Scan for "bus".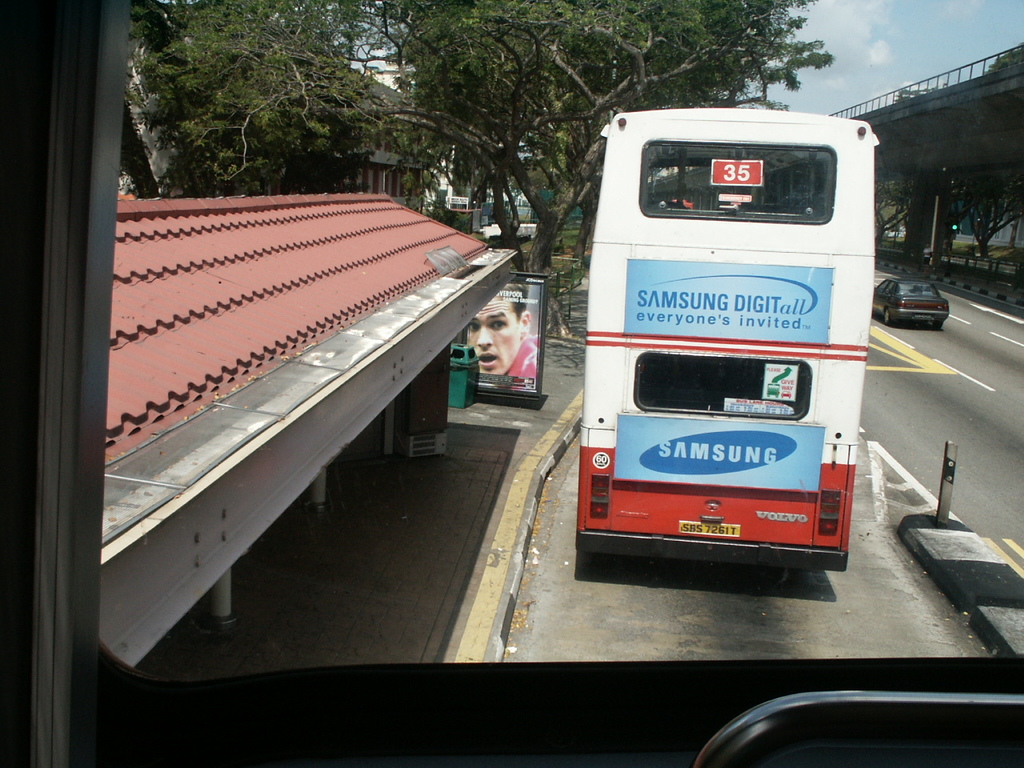
Scan result: Rect(0, 0, 1023, 766).
